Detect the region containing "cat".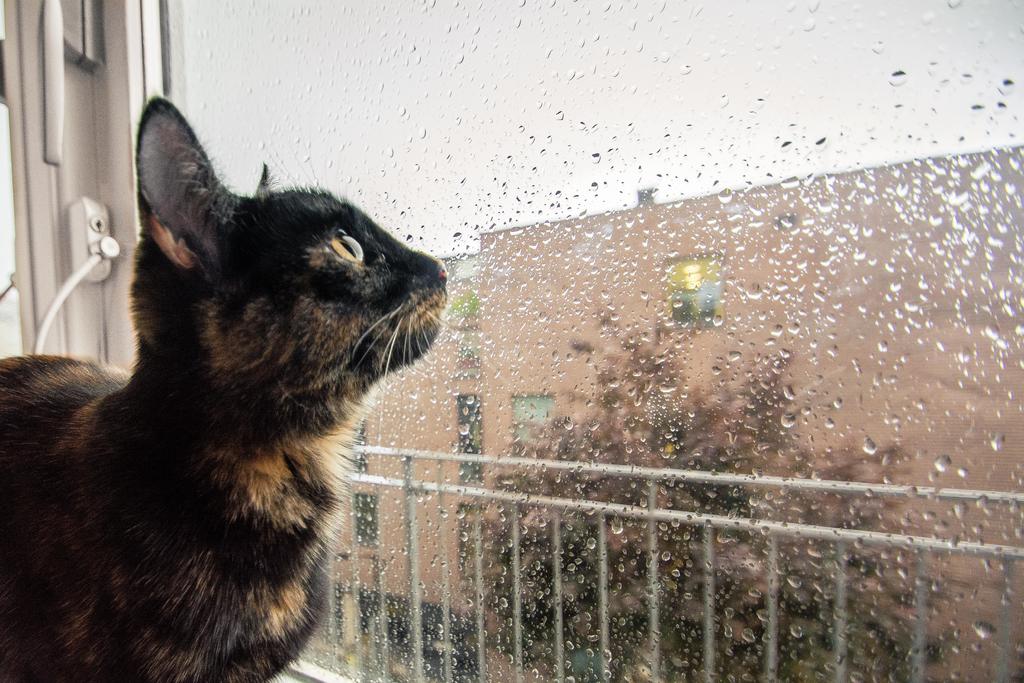
{"left": 0, "top": 86, "right": 448, "bottom": 682}.
